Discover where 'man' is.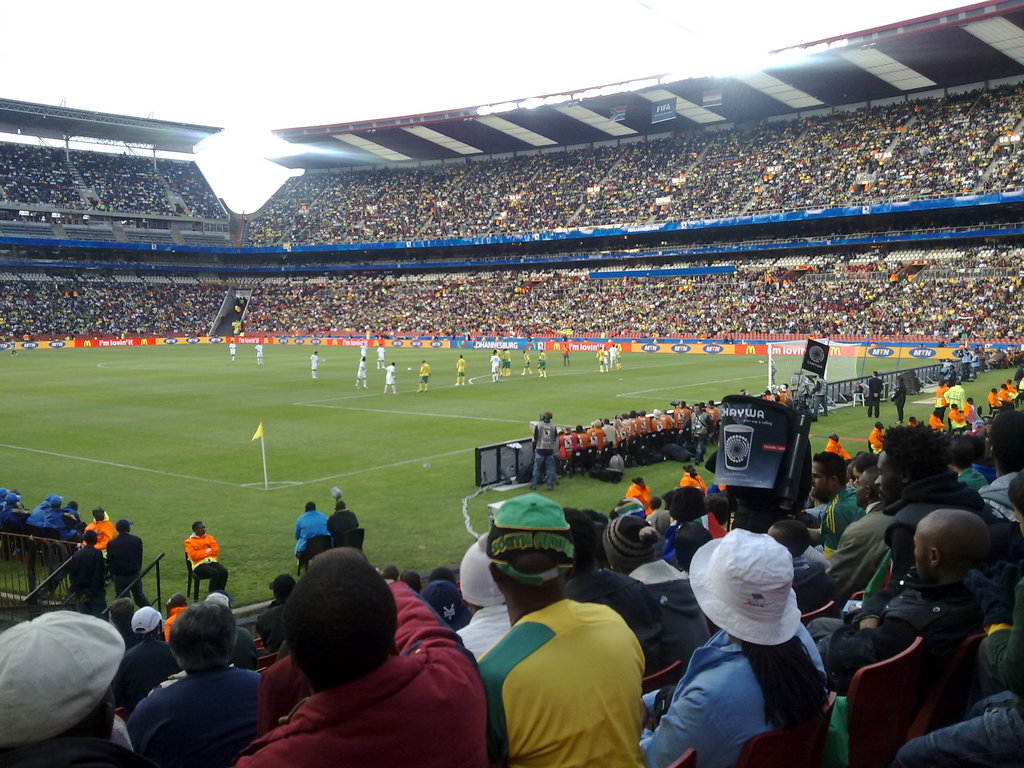
Discovered at [521,348,532,376].
